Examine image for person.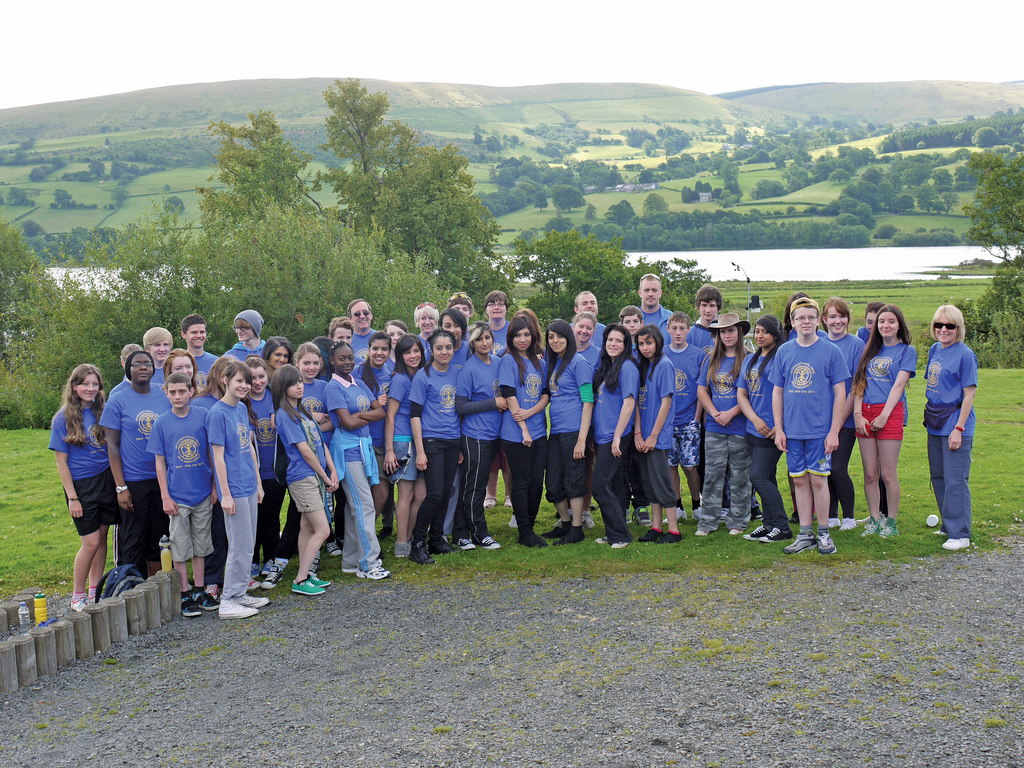
Examination result: <bbox>447, 319, 508, 555</bbox>.
